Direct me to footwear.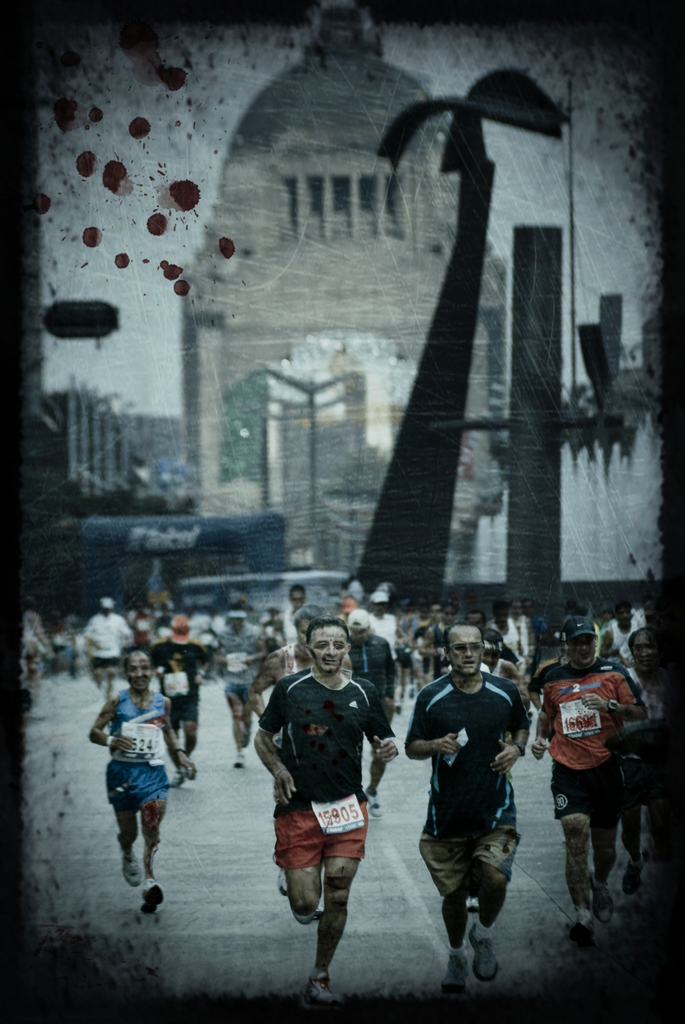
Direction: 119 853 143 884.
